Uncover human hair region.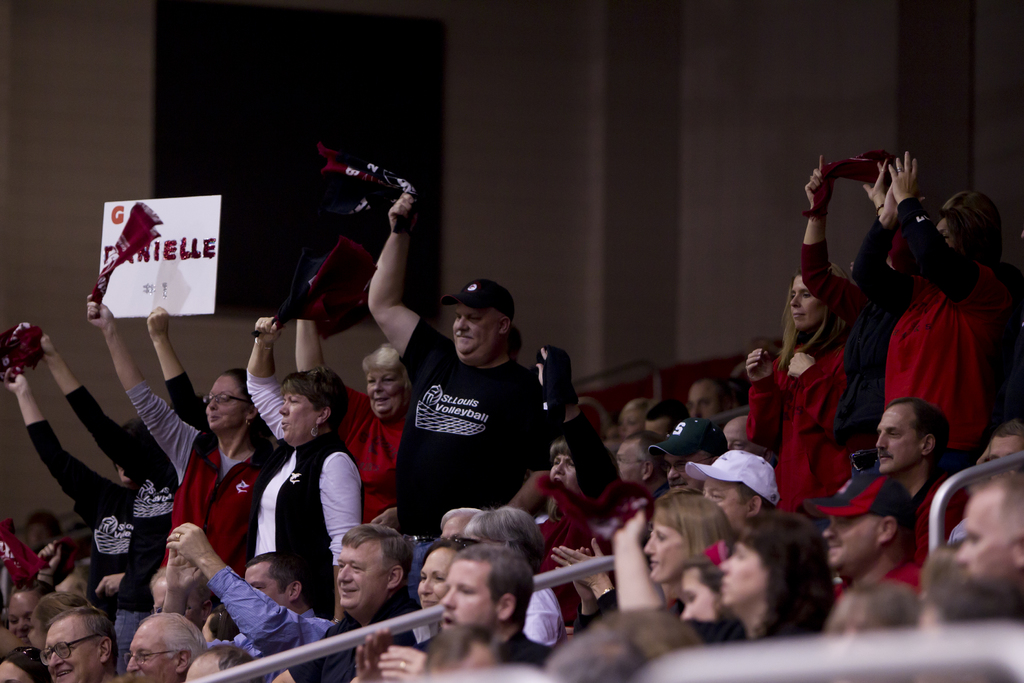
Uncovered: <box>44,601,116,675</box>.
